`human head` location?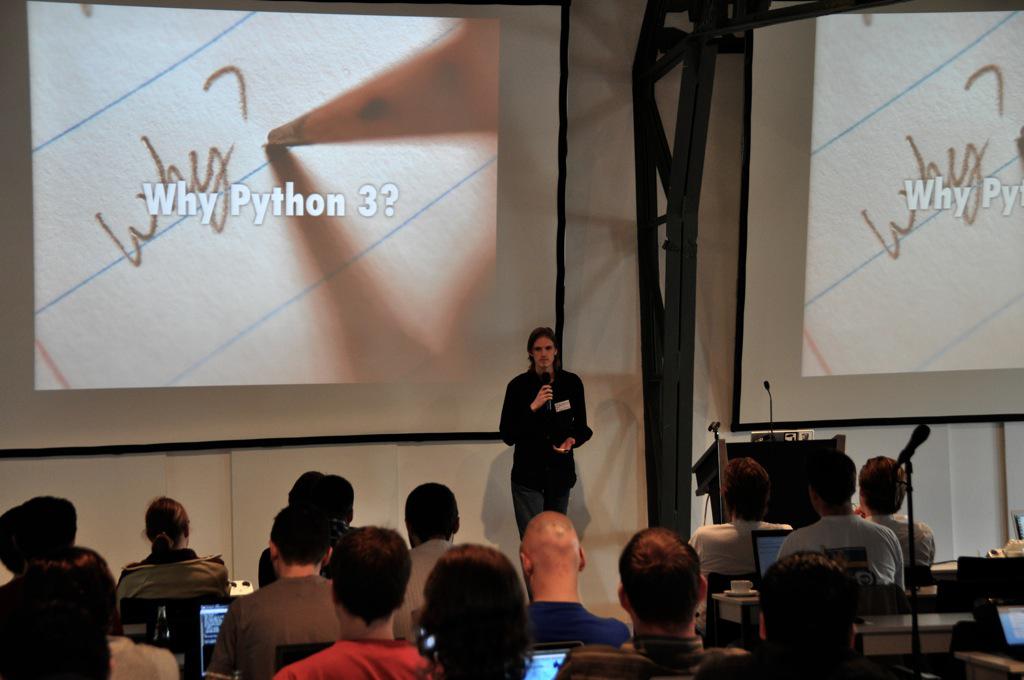
x1=406 y1=553 x2=543 y2=667
